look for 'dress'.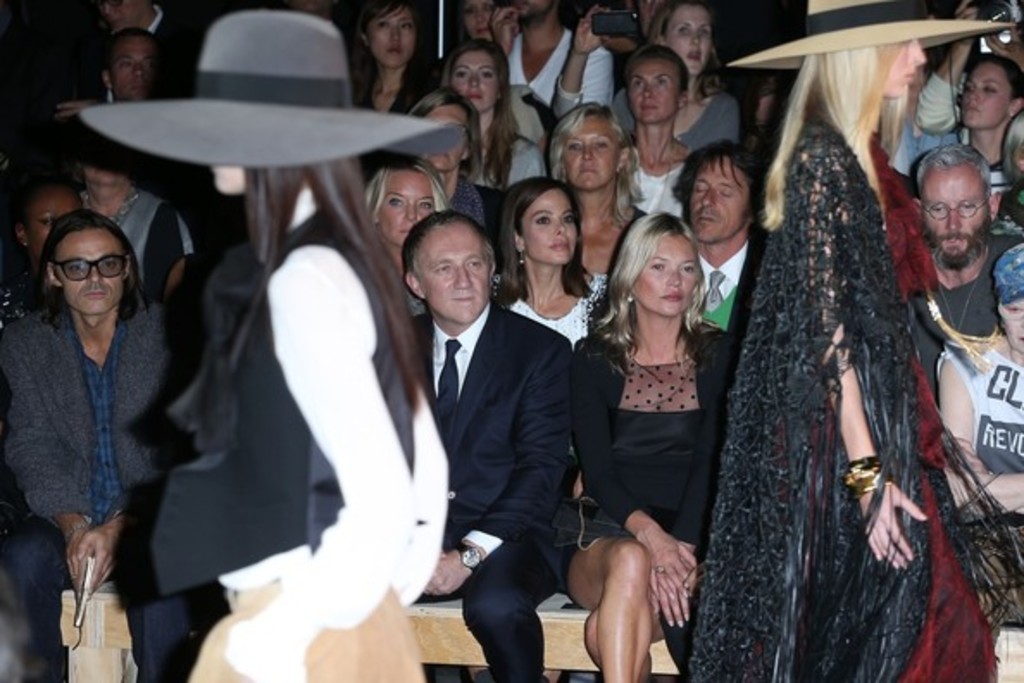
Found: x1=676 y1=121 x2=1022 y2=681.
